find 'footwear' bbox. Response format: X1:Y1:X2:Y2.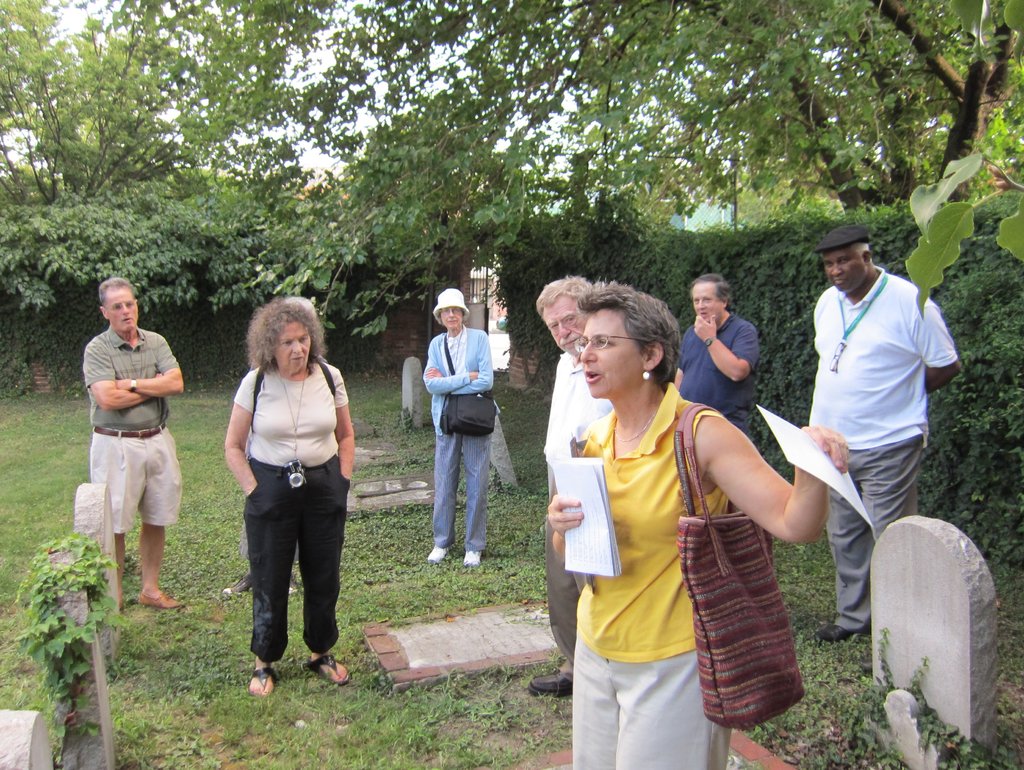
424:545:447:566.
